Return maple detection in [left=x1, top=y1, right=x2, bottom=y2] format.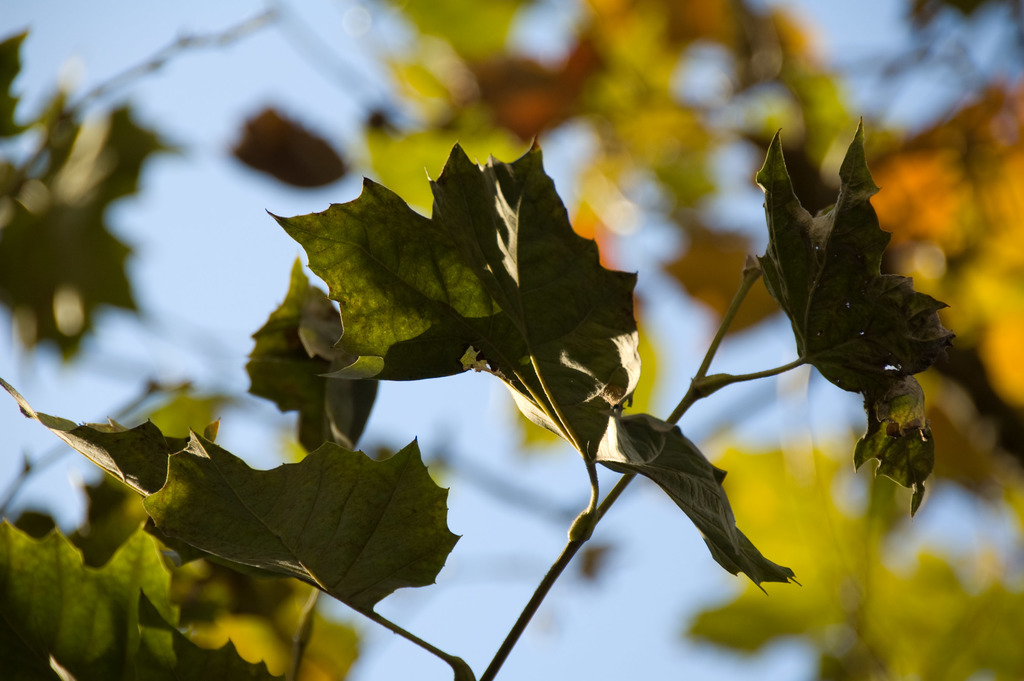
[left=611, top=426, right=802, bottom=602].
